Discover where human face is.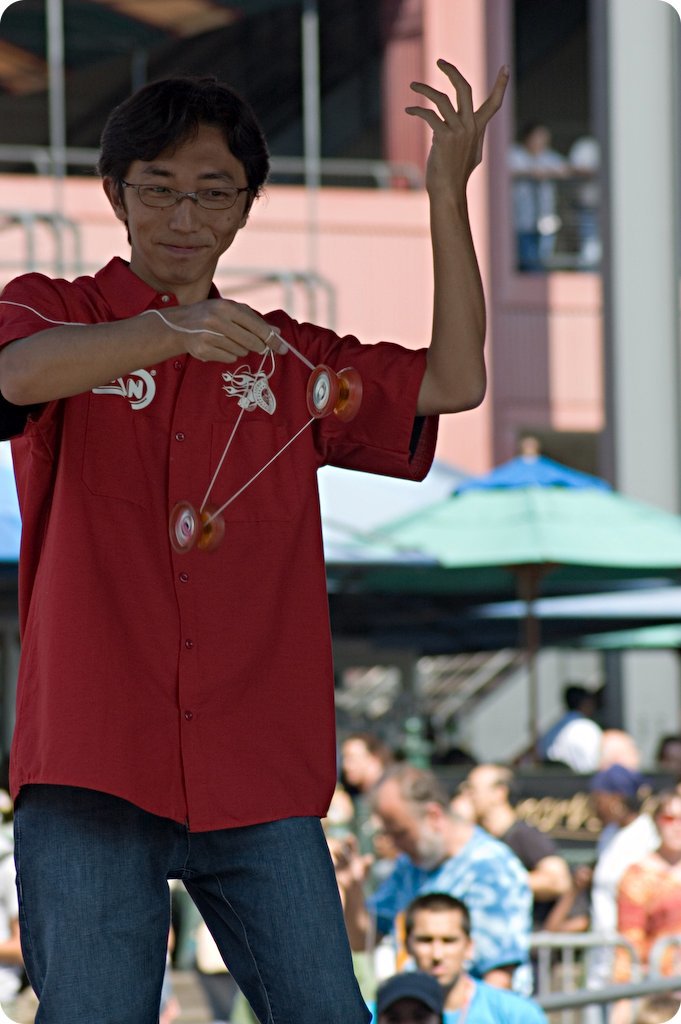
Discovered at 339 740 366 785.
